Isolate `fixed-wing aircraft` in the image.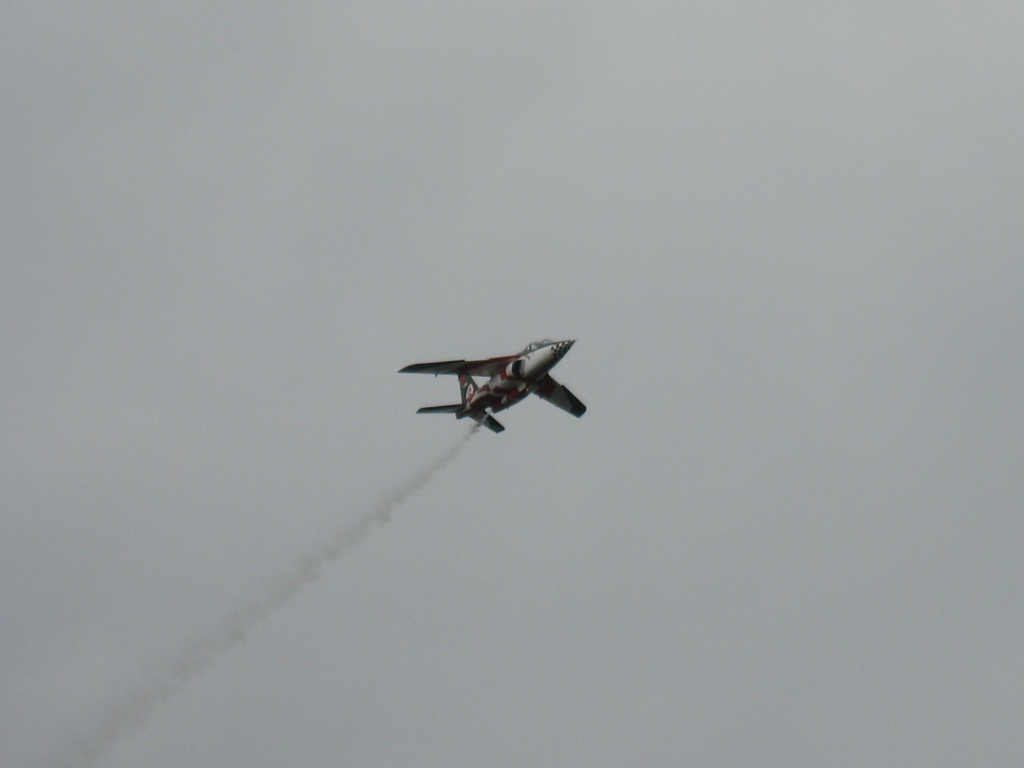
Isolated region: box=[394, 341, 585, 434].
